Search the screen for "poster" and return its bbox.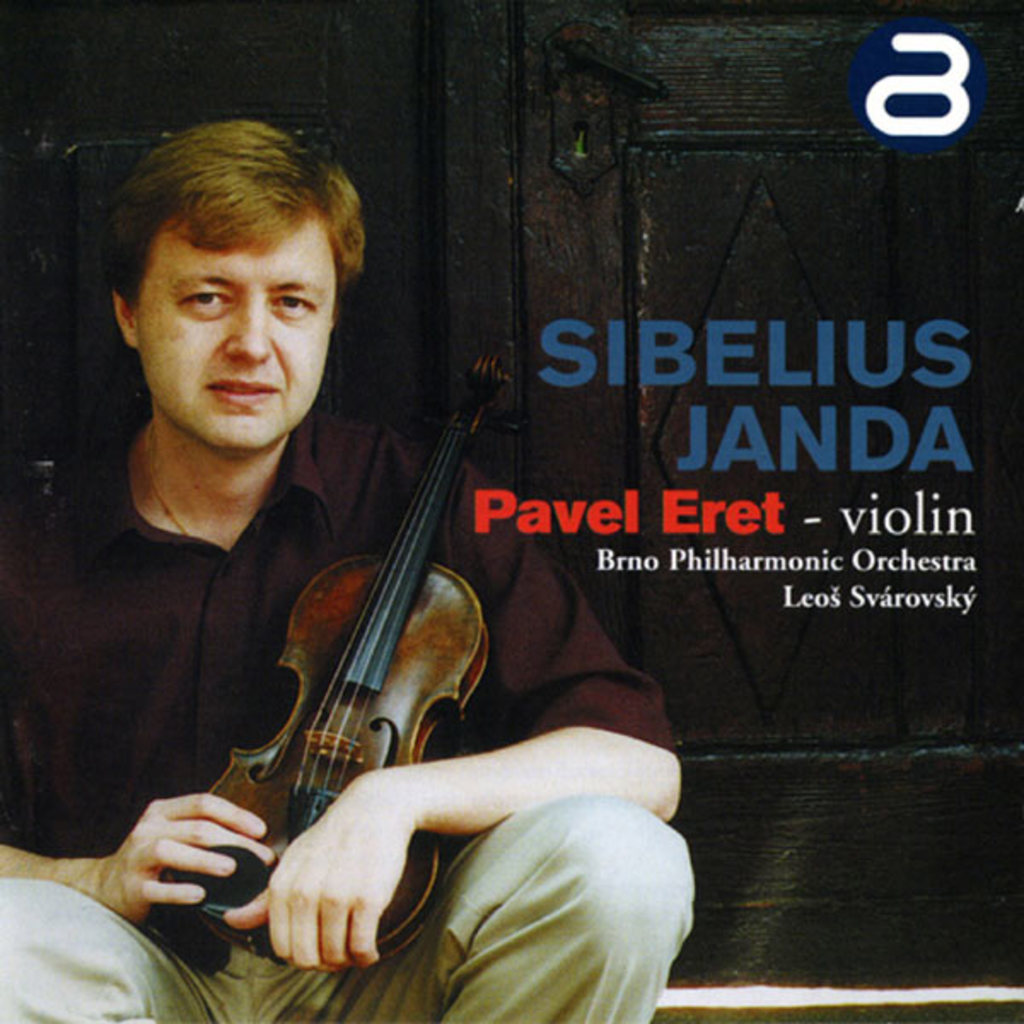
Found: select_region(0, 0, 1022, 1022).
